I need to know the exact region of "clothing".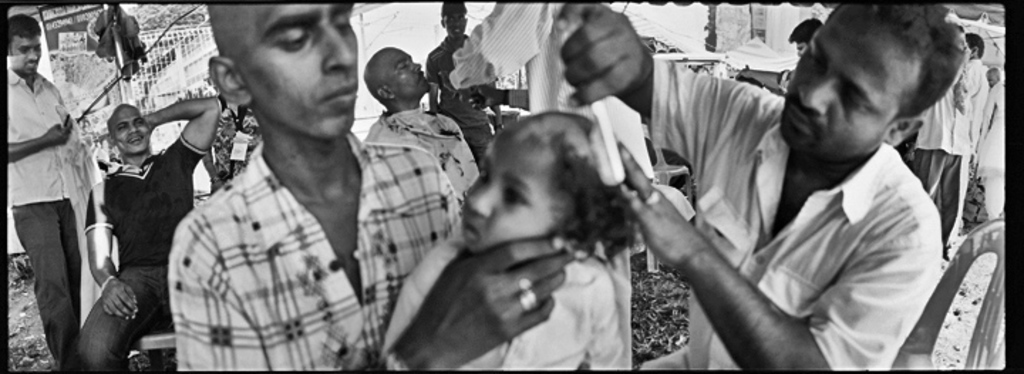
Region: 361/107/478/215.
